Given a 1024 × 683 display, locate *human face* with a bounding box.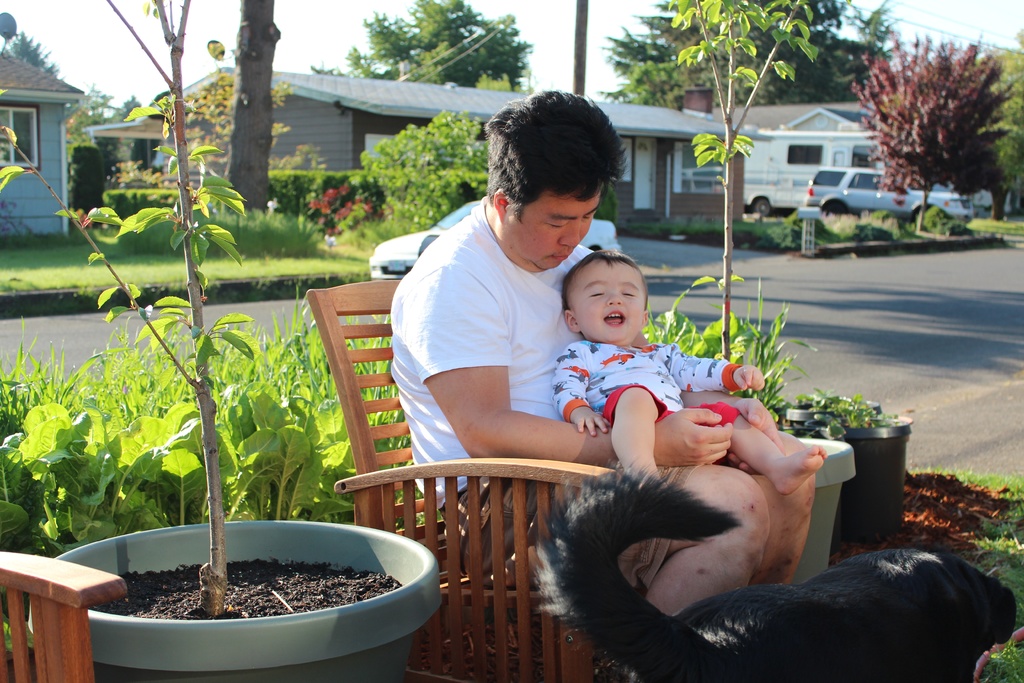
Located: locate(509, 190, 604, 273).
